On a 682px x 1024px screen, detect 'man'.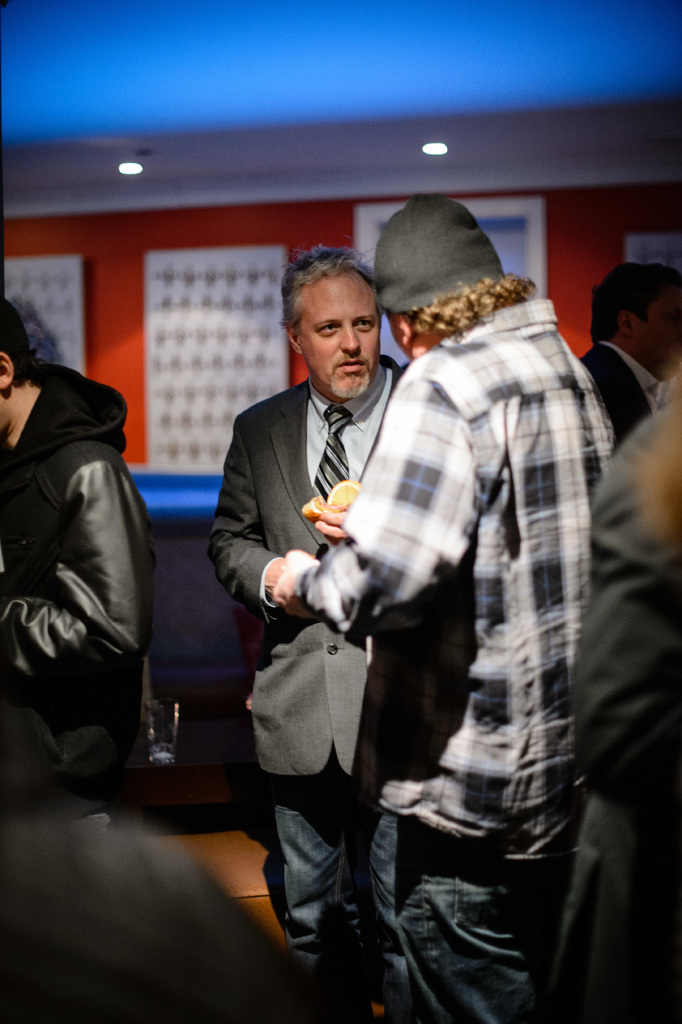
{"x1": 0, "y1": 293, "x2": 202, "y2": 811}.
